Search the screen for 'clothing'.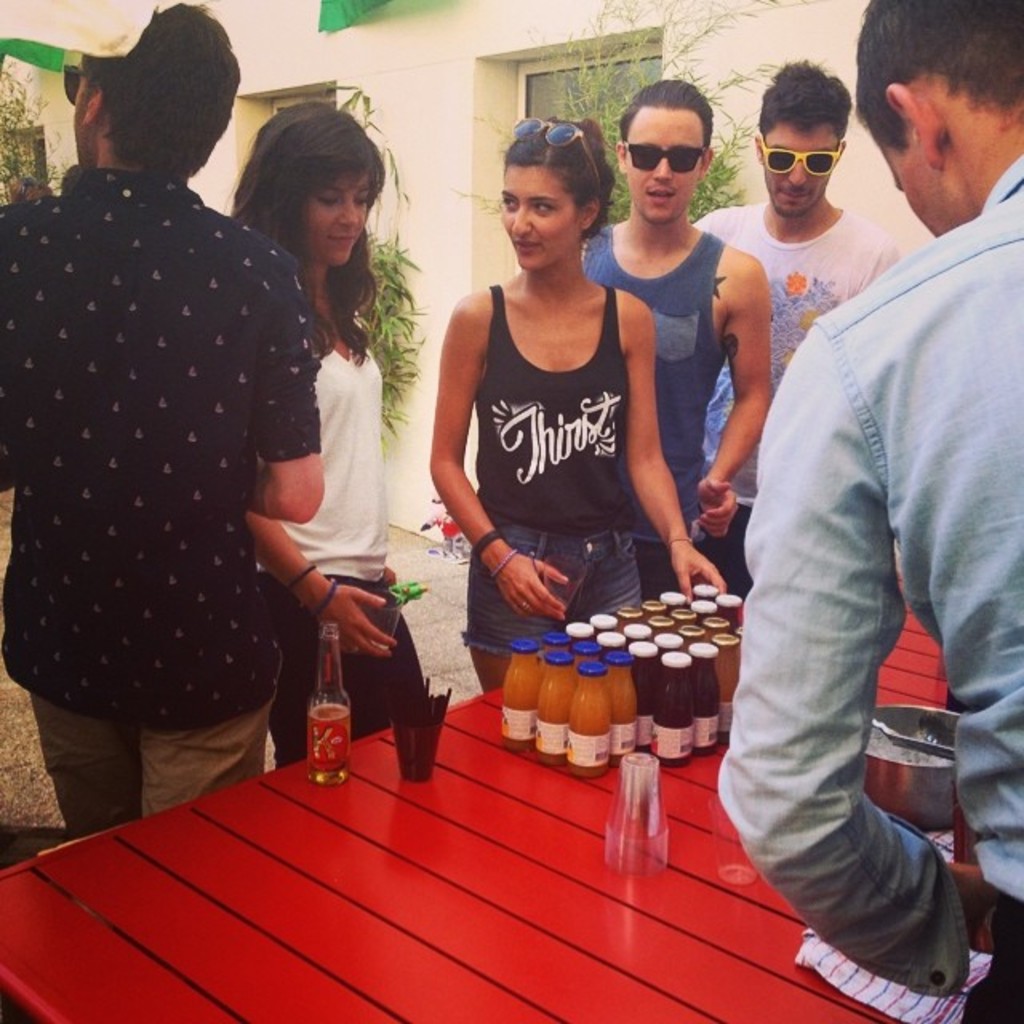
Found at (466,286,643,650).
